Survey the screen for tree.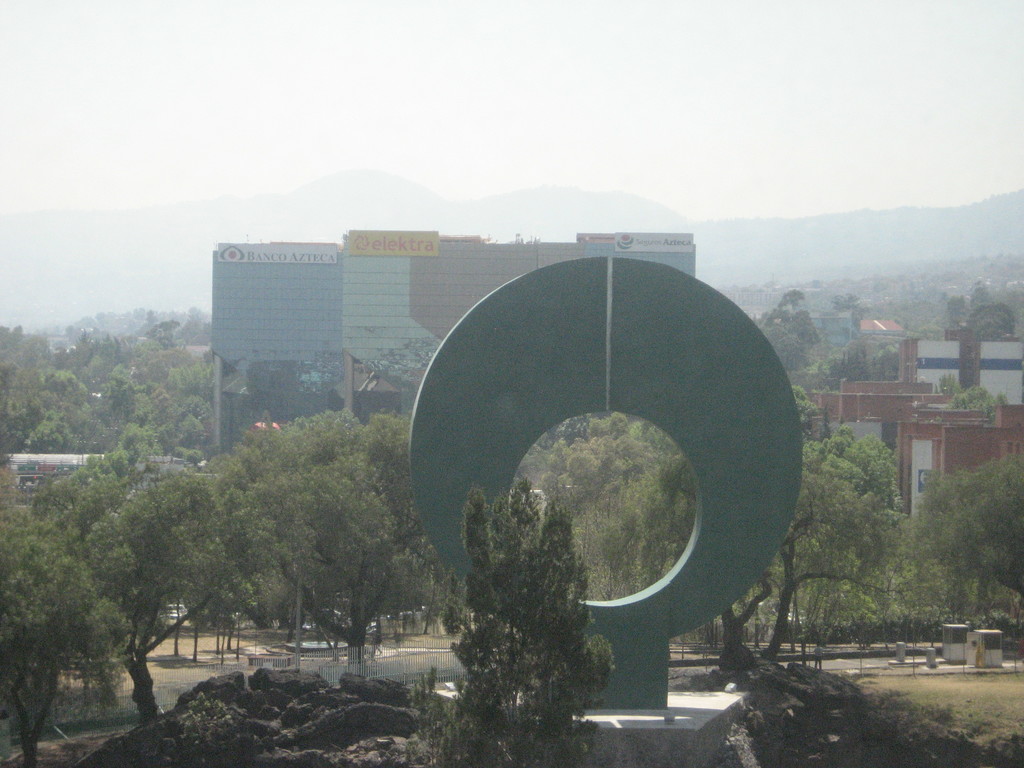
Survey found: crop(38, 444, 152, 547).
